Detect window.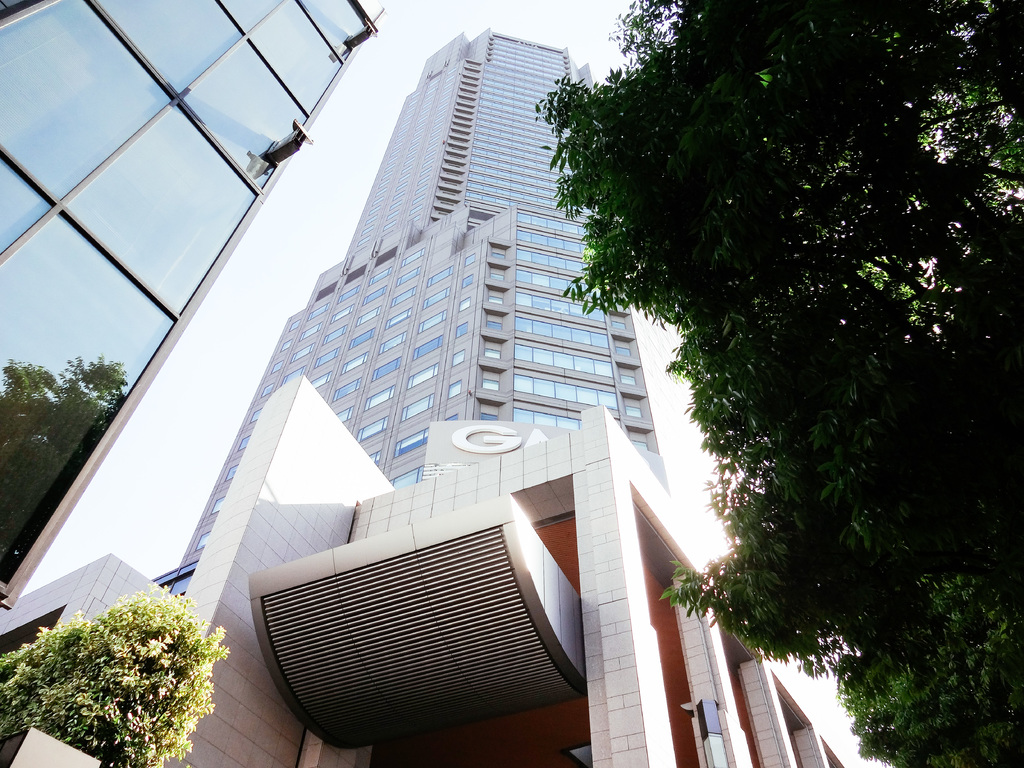
Detected at box(478, 404, 498, 420).
